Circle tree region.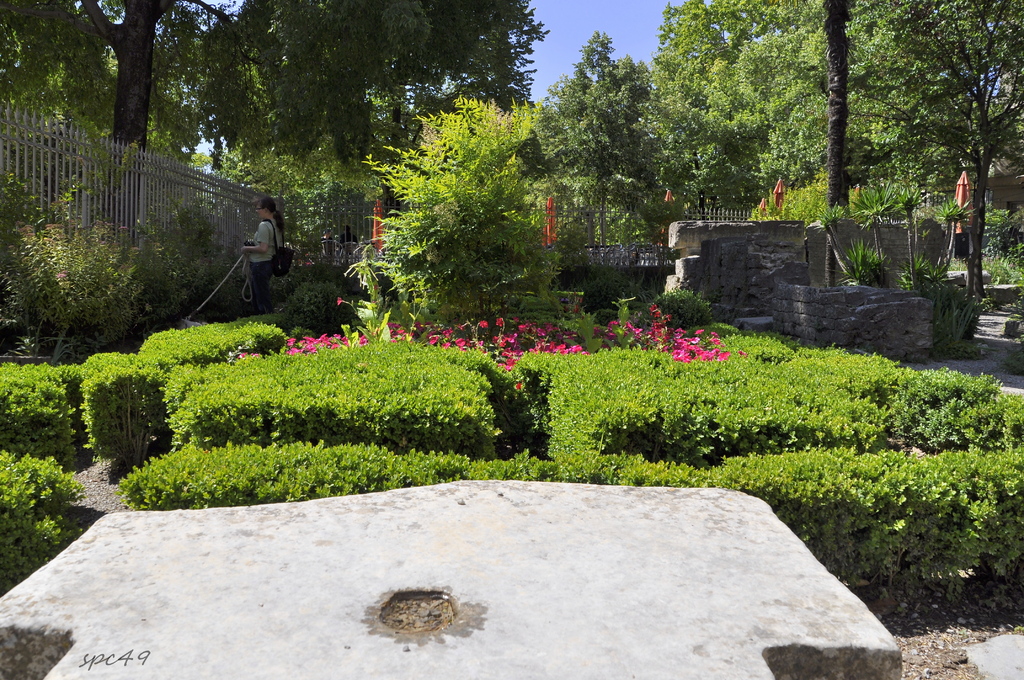
Region: 221:0:543:194.
